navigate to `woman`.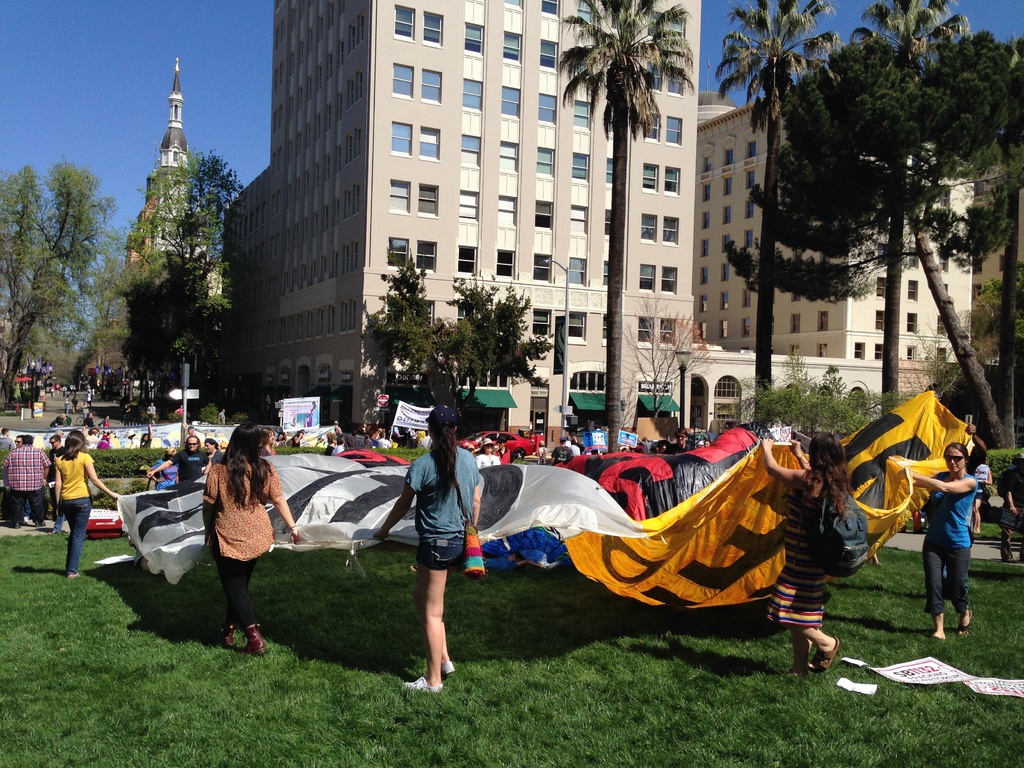
Navigation target: region(755, 439, 852, 676).
